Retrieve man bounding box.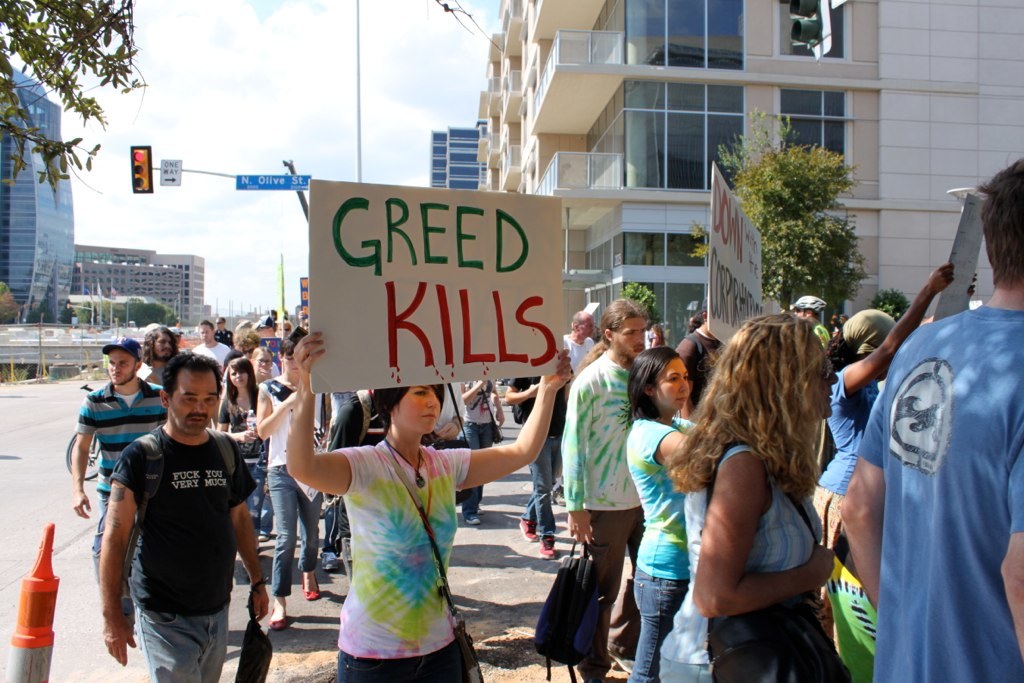
Bounding box: 502/370/570/560.
